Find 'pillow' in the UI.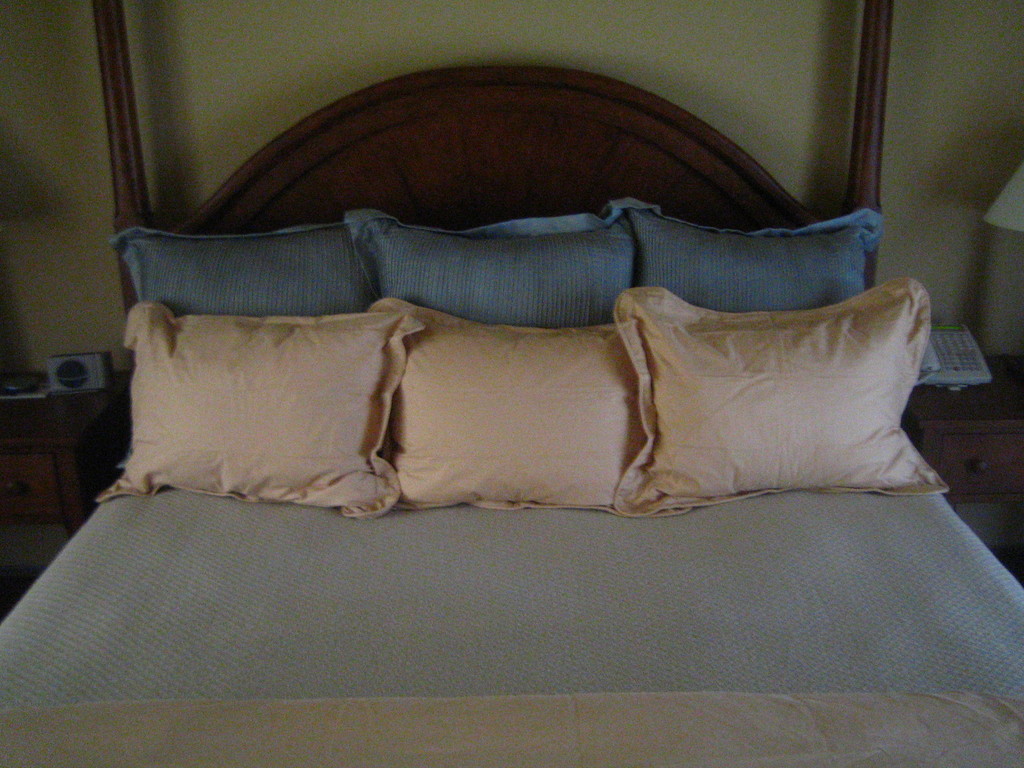
UI element at 95 302 419 524.
